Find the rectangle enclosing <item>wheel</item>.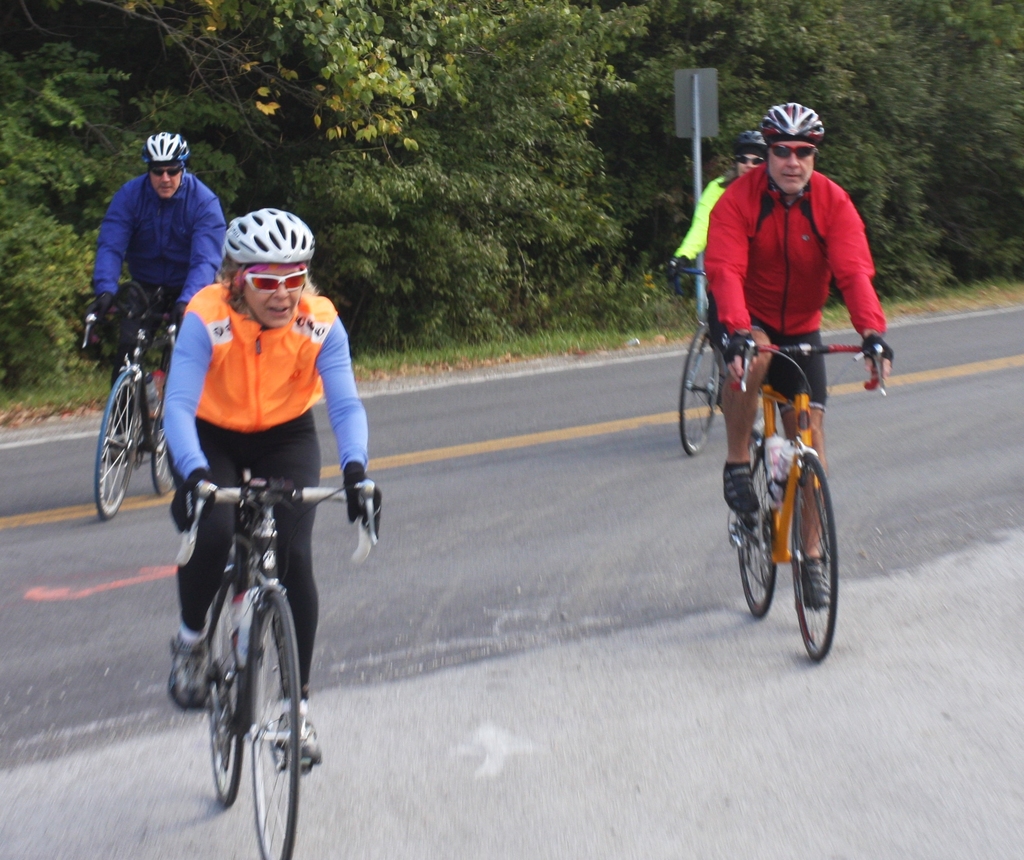
x1=211 y1=569 x2=246 y2=808.
